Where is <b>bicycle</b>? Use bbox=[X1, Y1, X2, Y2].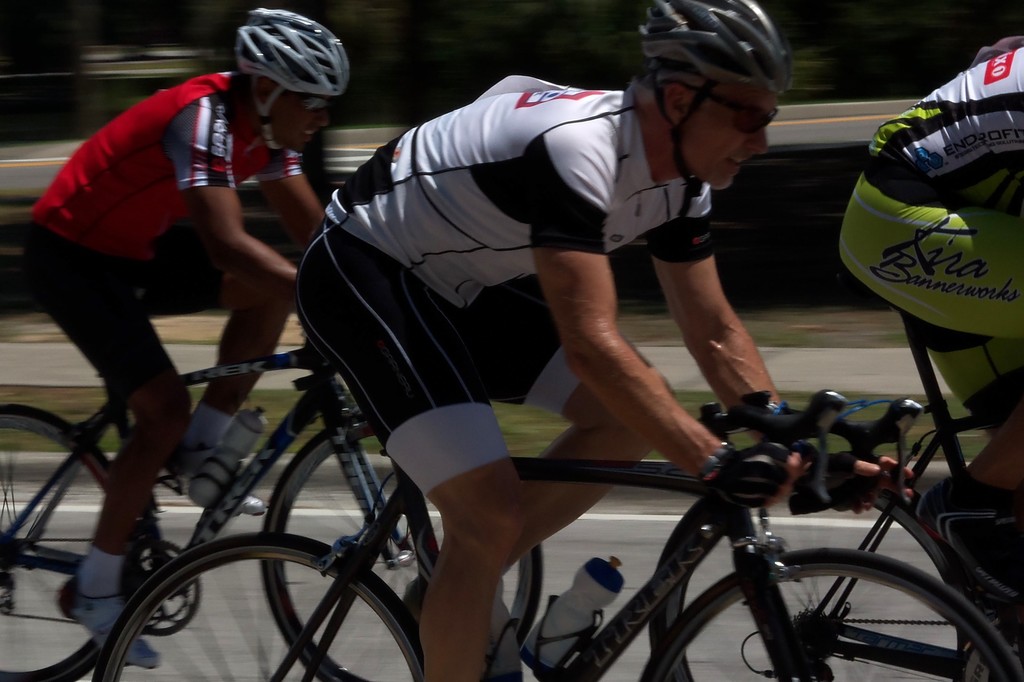
bbox=[94, 385, 1020, 681].
